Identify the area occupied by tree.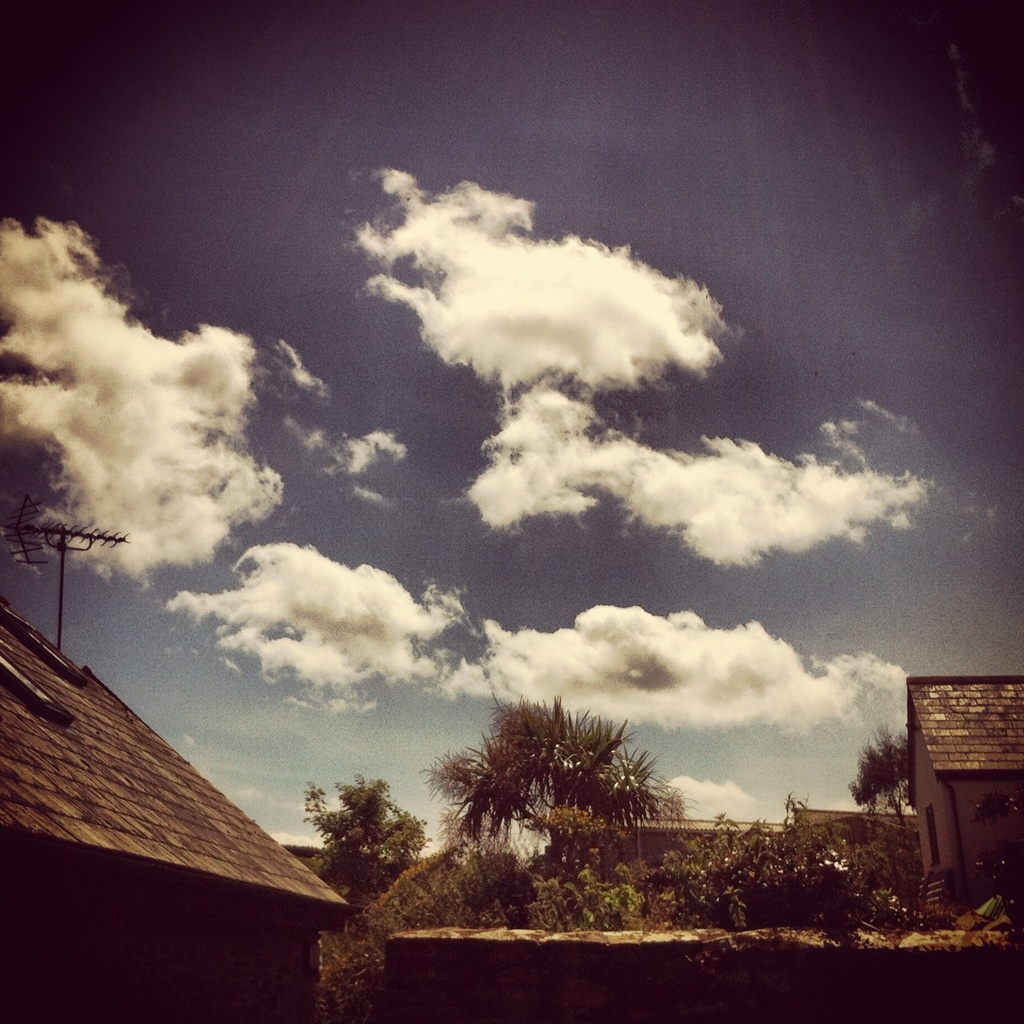
Area: box=[432, 693, 683, 874].
